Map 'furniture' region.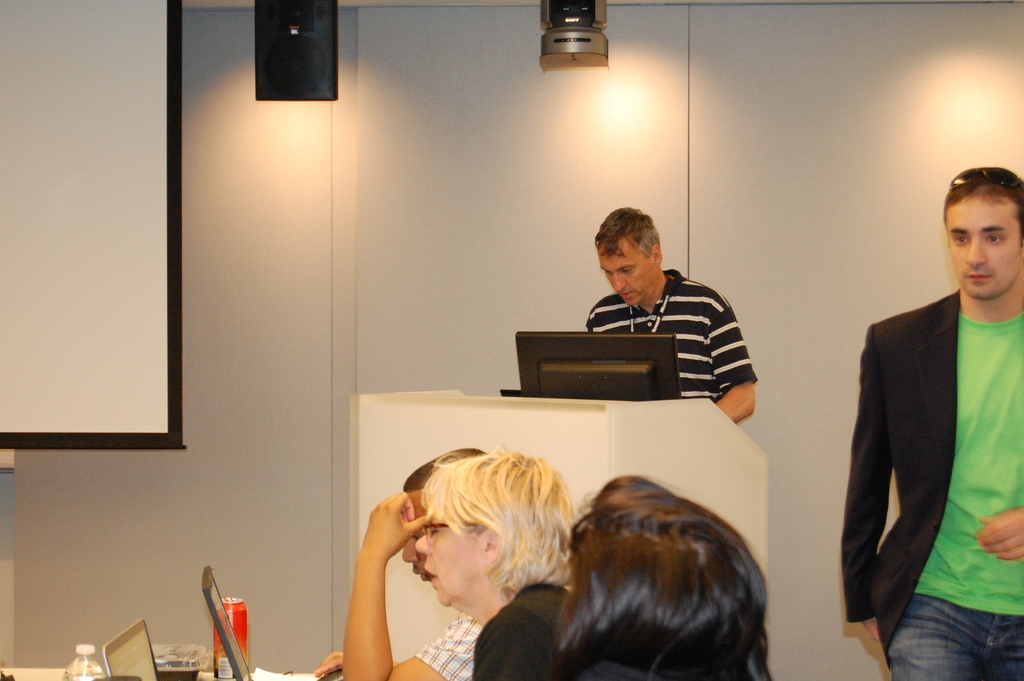
Mapped to 0:668:62:680.
